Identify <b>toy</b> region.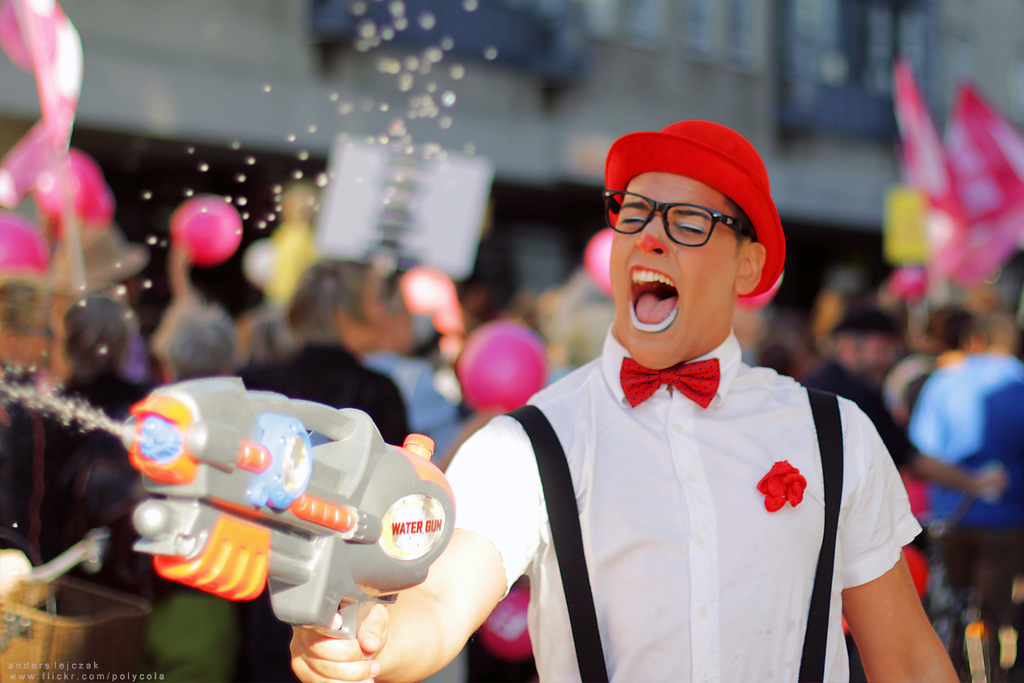
Region: {"x1": 126, "y1": 404, "x2": 477, "y2": 641}.
